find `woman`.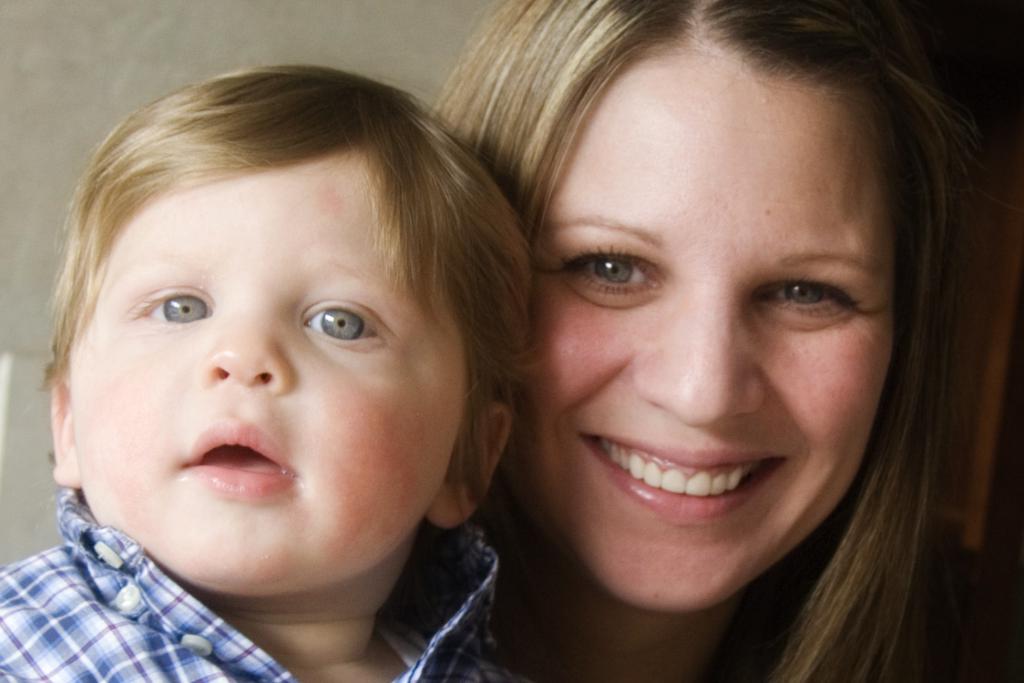
413:17:1006:659.
